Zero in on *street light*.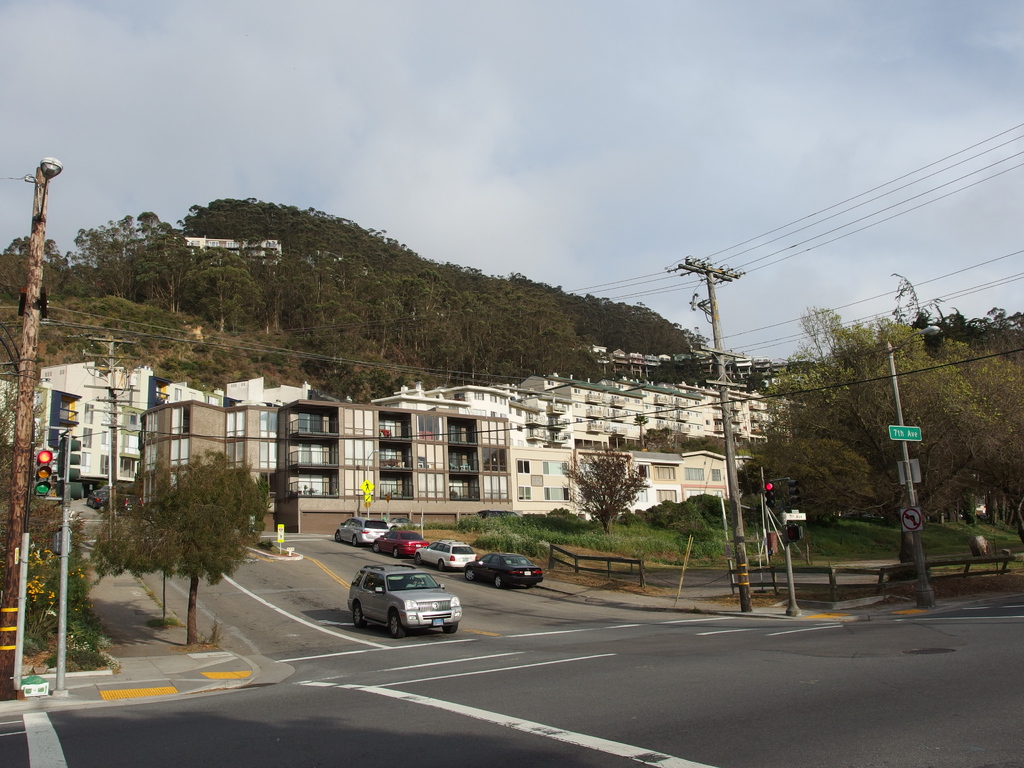
Zeroed in: box(36, 148, 62, 222).
